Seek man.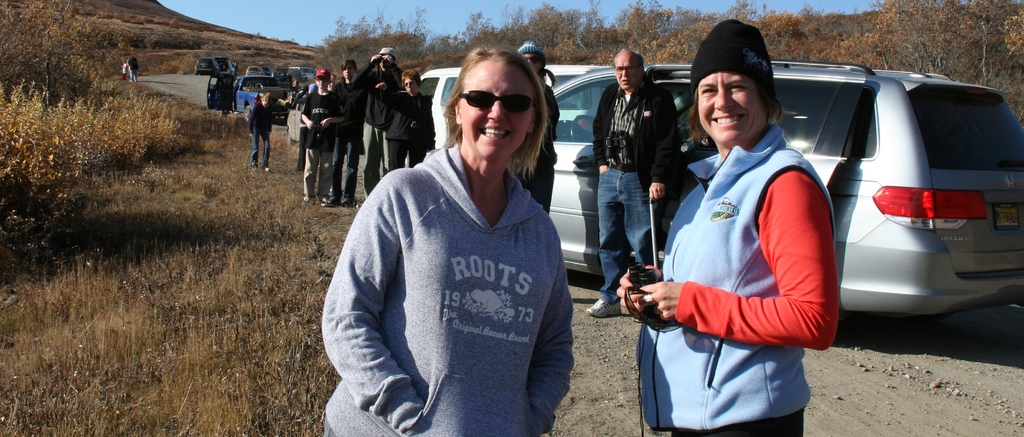
crop(612, 10, 823, 431).
